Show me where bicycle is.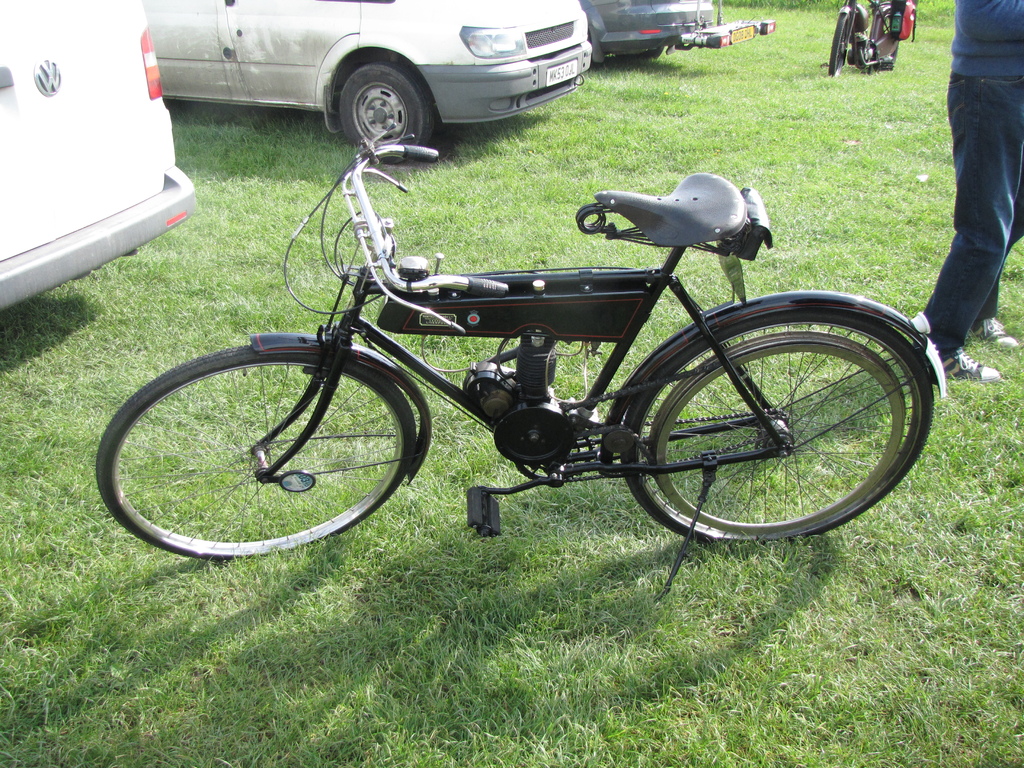
bicycle is at select_region(76, 109, 959, 592).
